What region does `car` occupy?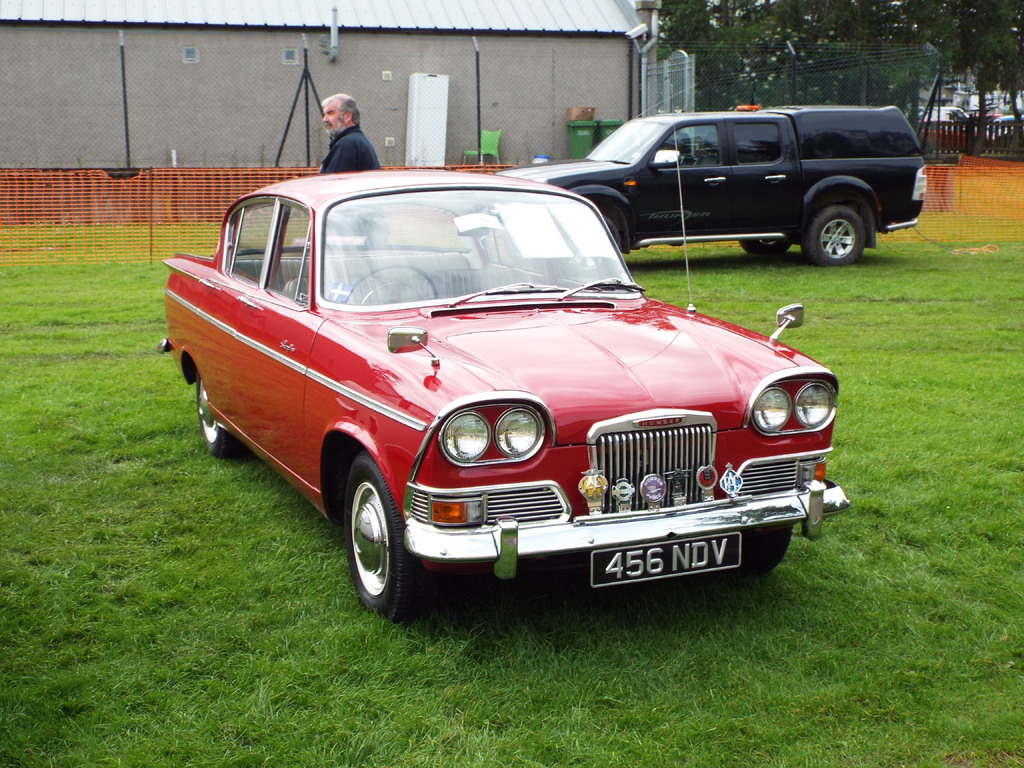
(x1=157, y1=167, x2=847, y2=622).
